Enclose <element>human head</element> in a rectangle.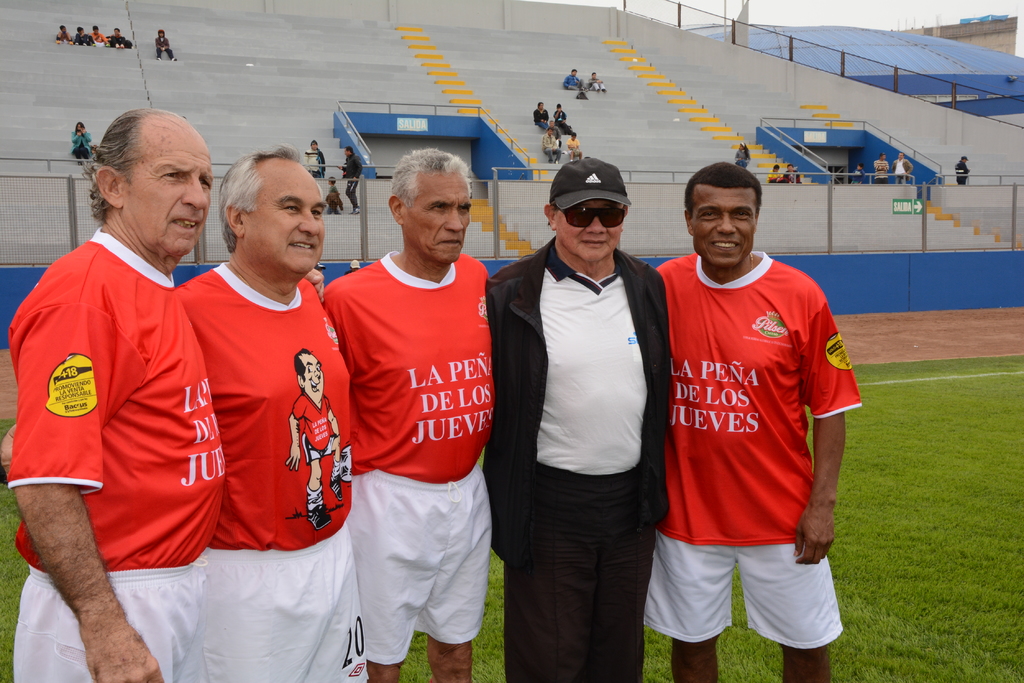
rect(390, 149, 473, 261).
